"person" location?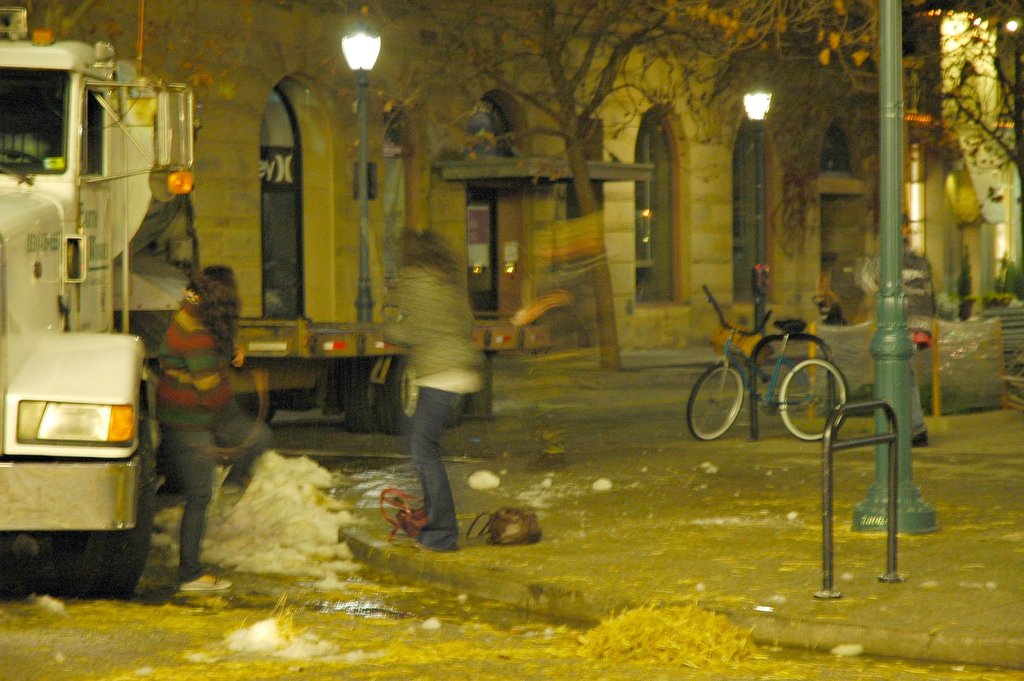
region(381, 224, 491, 535)
